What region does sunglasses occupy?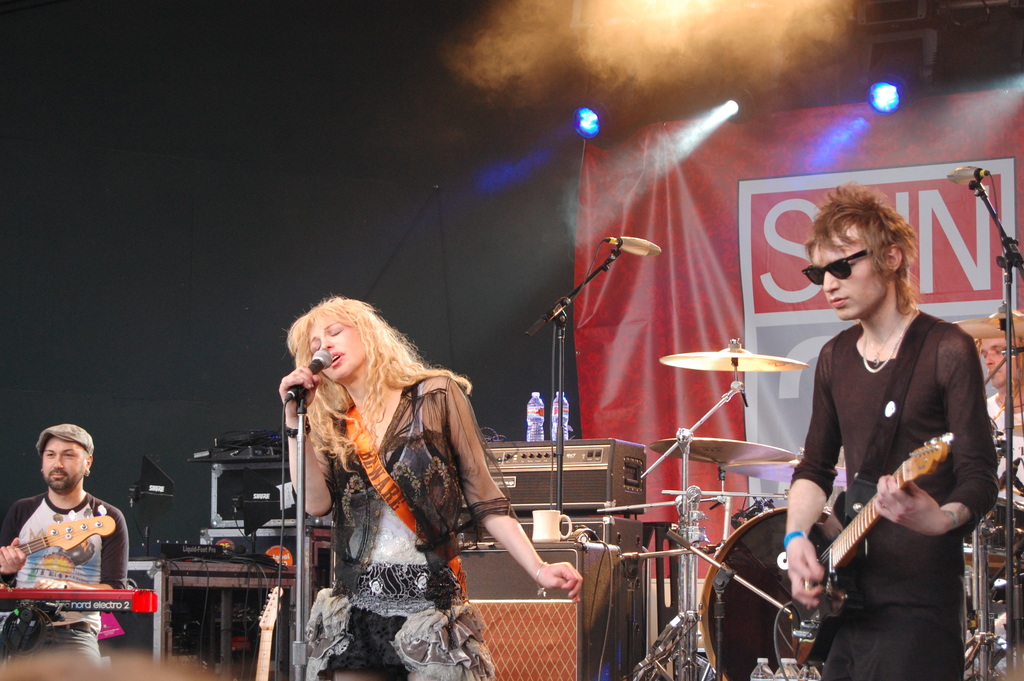
x1=803, y1=248, x2=867, y2=281.
